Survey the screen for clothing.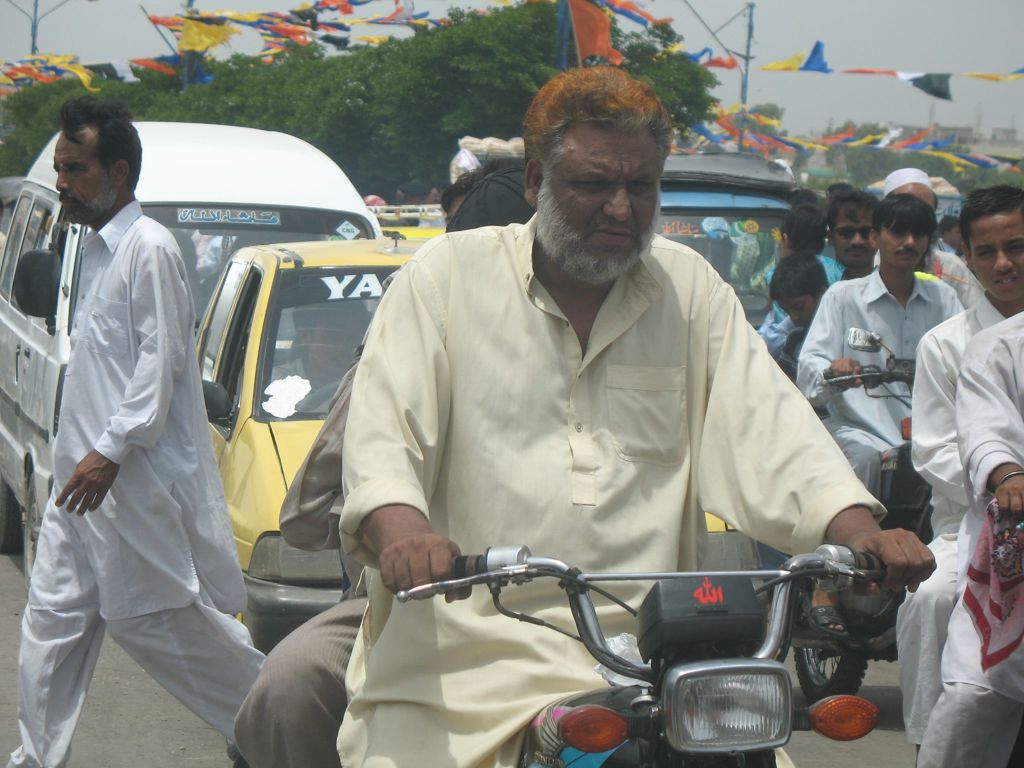
Survey found: 419,204,447,224.
